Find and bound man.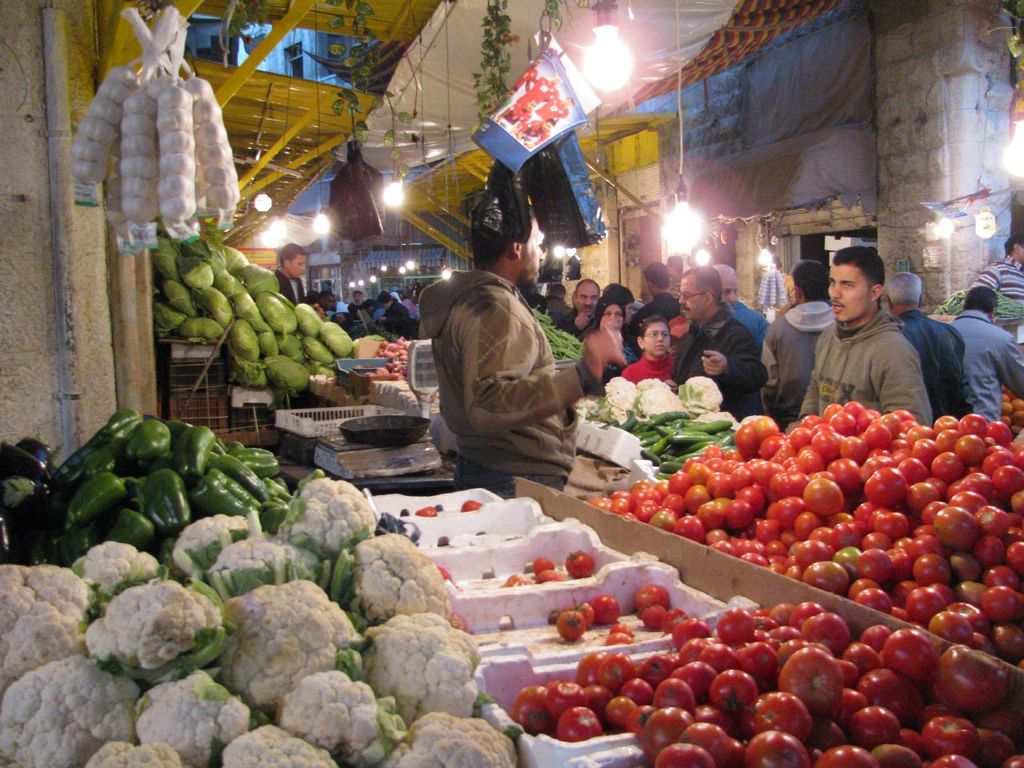
Bound: region(946, 282, 1023, 420).
